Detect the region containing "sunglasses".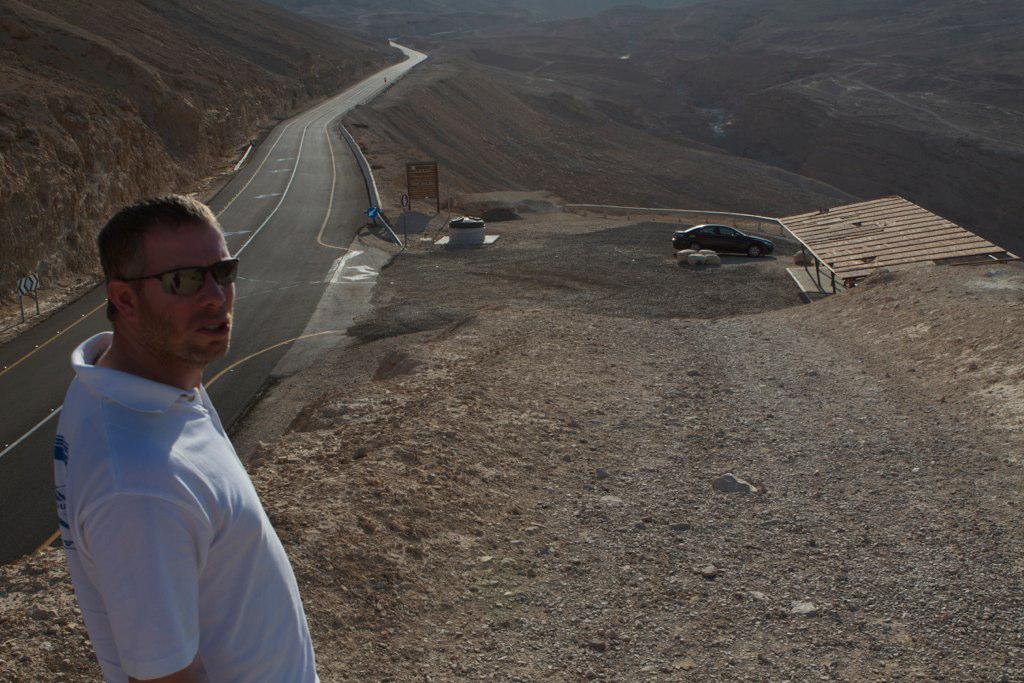
(124,258,247,307).
